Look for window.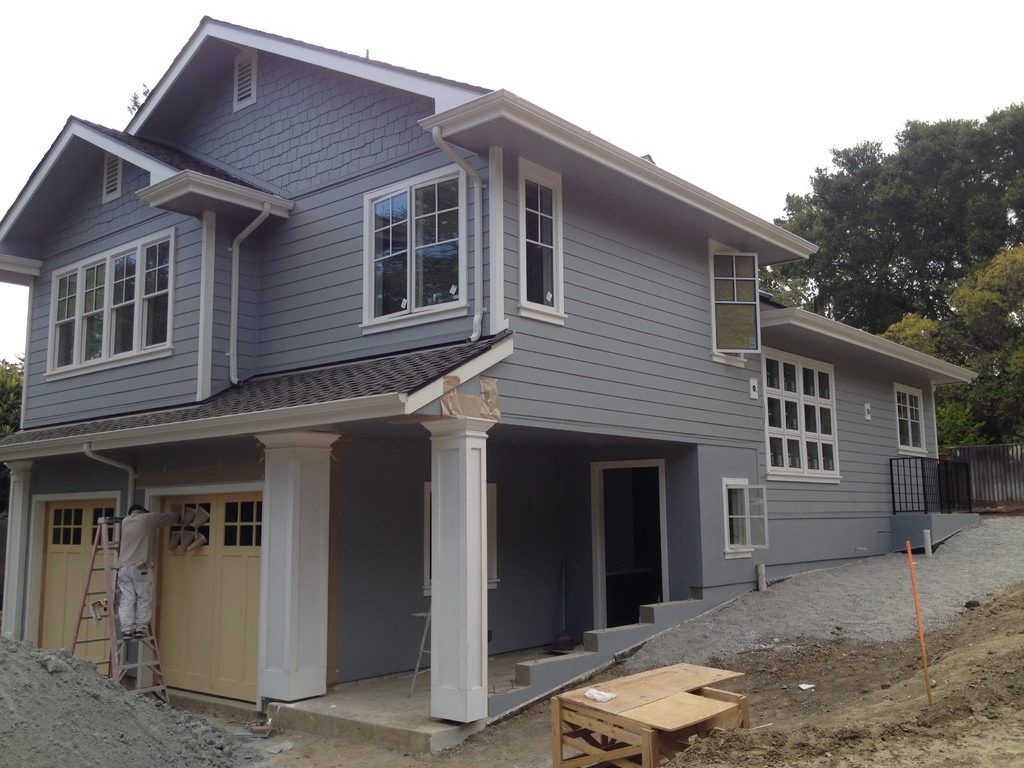
Found: <region>424, 481, 503, 597</region>.
